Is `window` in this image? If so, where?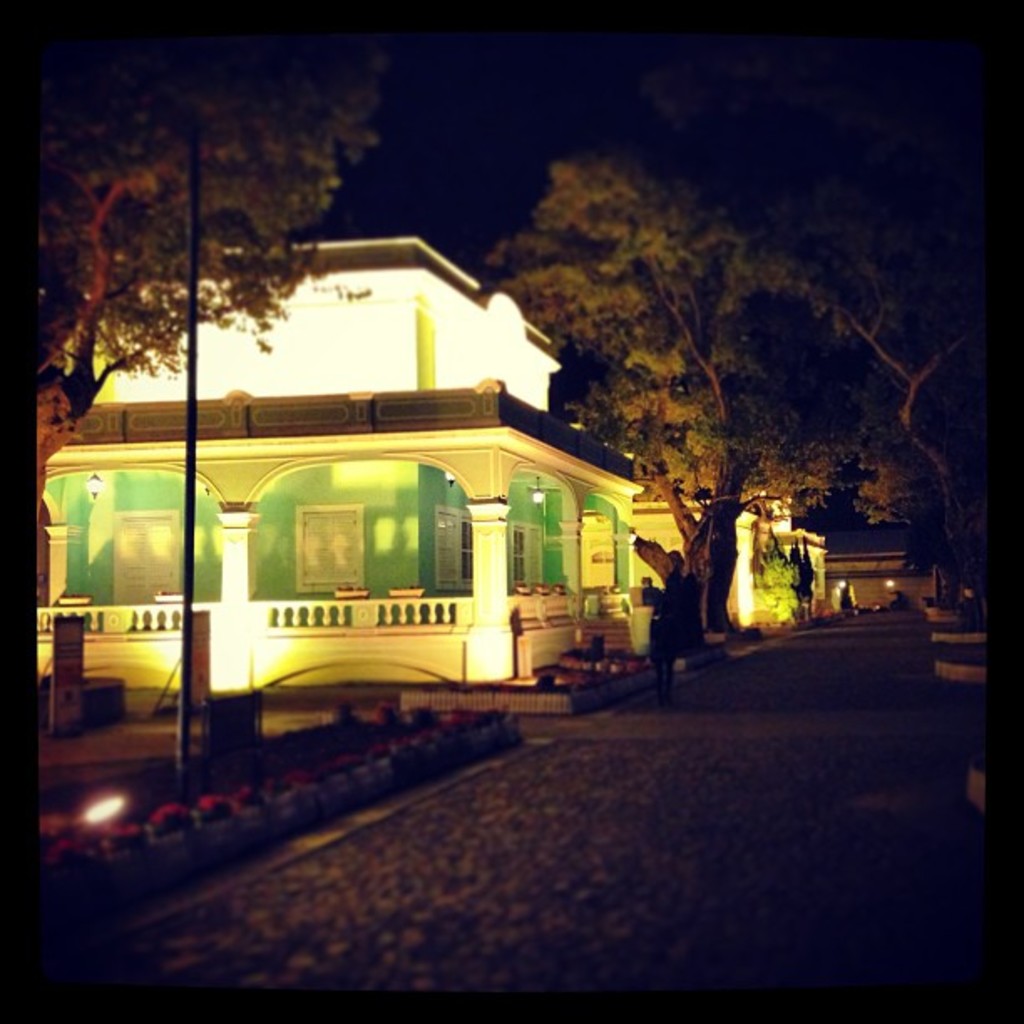
Yes, at (291,500,360,592).
